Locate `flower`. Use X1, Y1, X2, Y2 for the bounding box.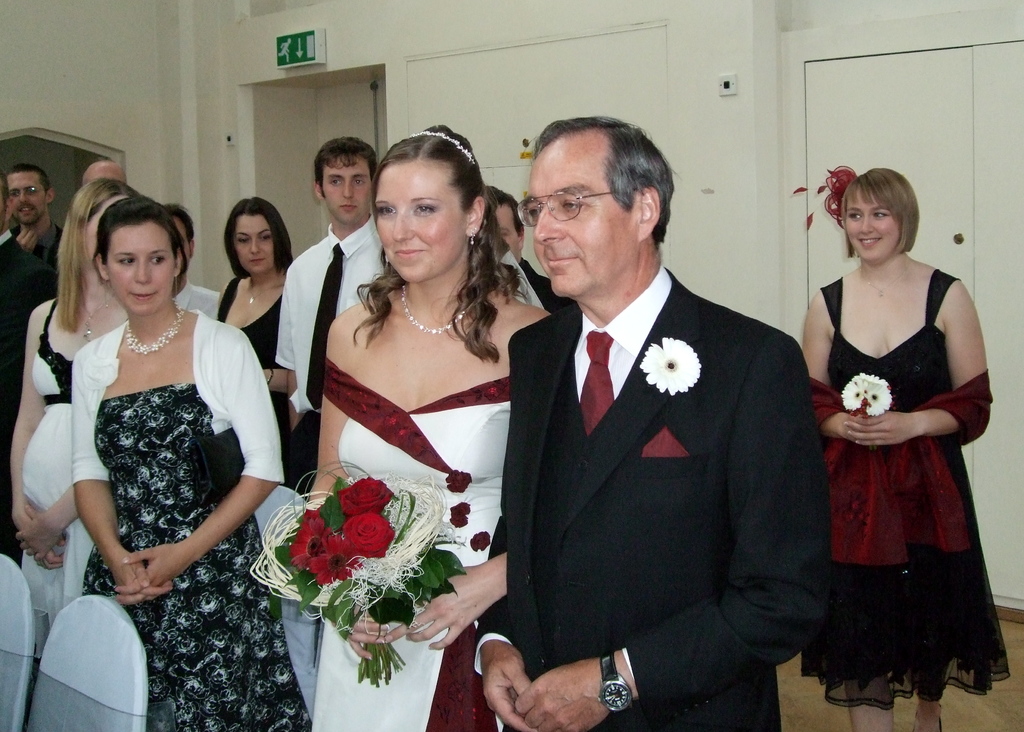
449, 501, 470, 526.
